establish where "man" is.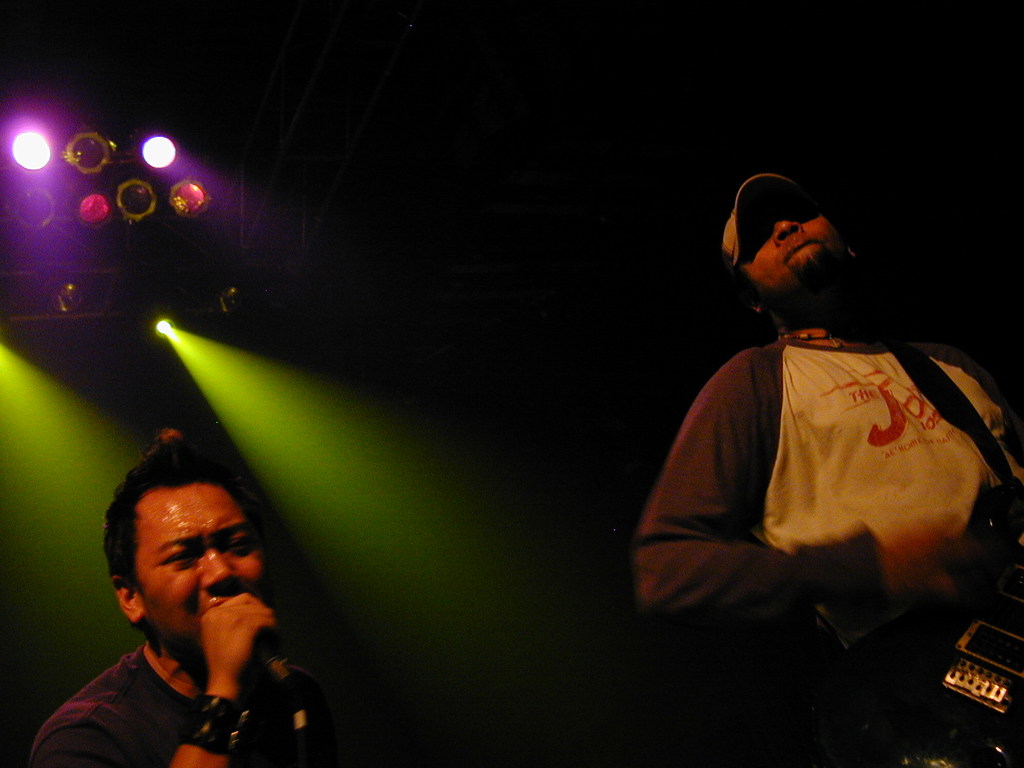
Established at <bbox>19, 422, 377, 767</bbox>.
